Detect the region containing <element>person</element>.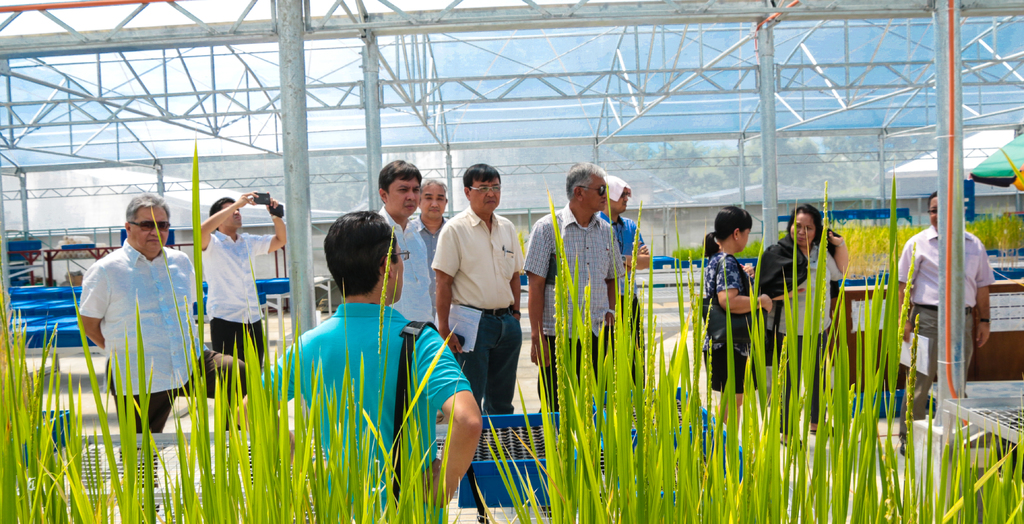
locate(516, 156, 643, 445).
